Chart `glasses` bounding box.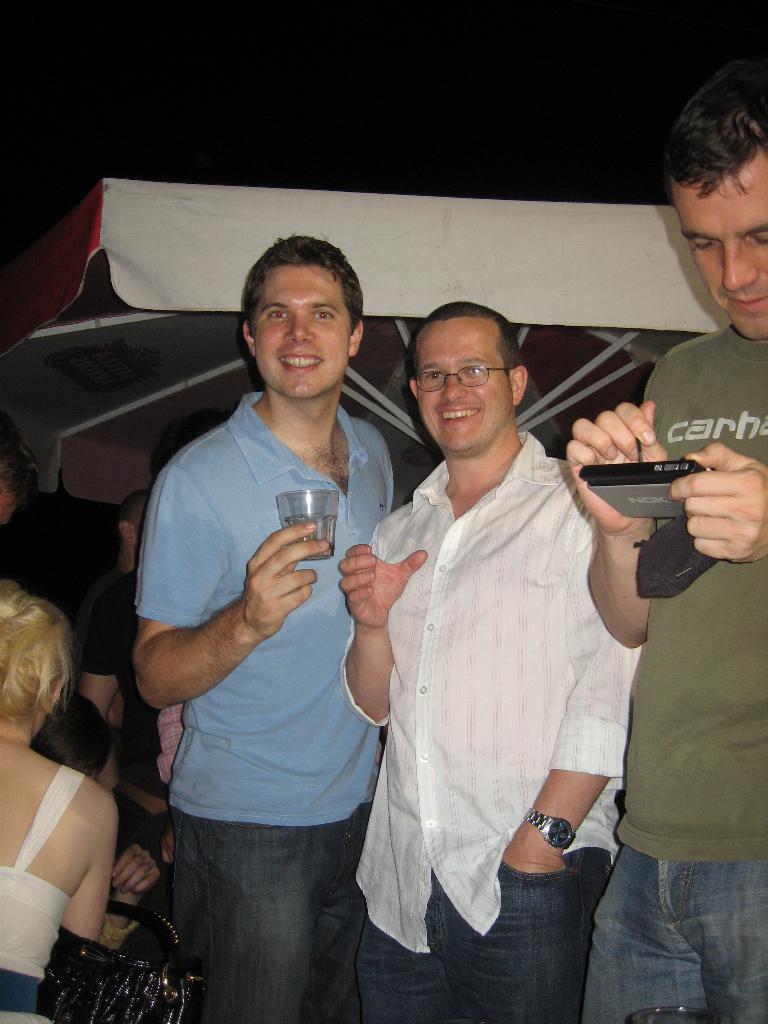
Charted: <region>411, 362, 512, 391</region>.
